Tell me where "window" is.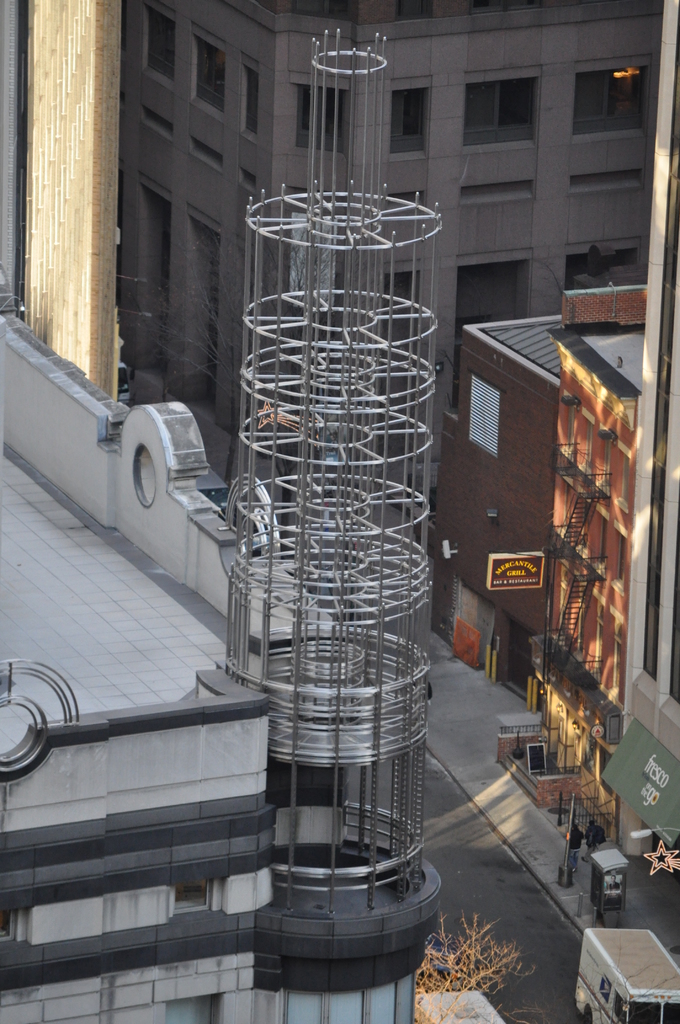
"window" is at left=147, top=13, right=173, bottom=88.
